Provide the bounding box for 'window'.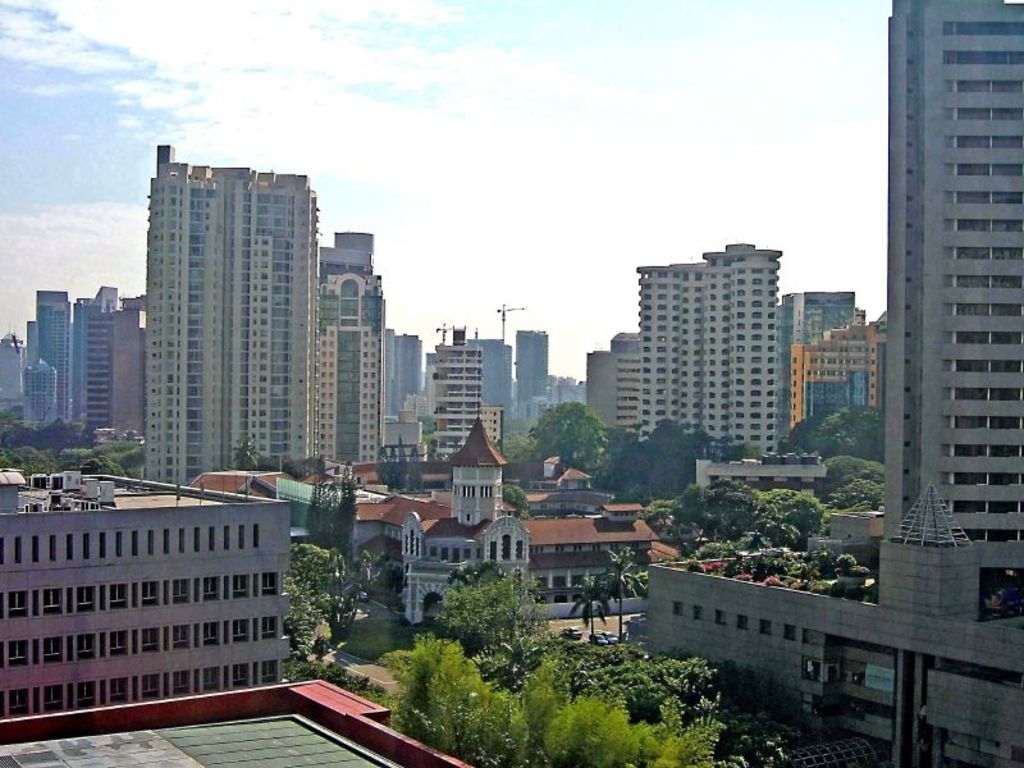
BBox(260, 618, 279, 637).
